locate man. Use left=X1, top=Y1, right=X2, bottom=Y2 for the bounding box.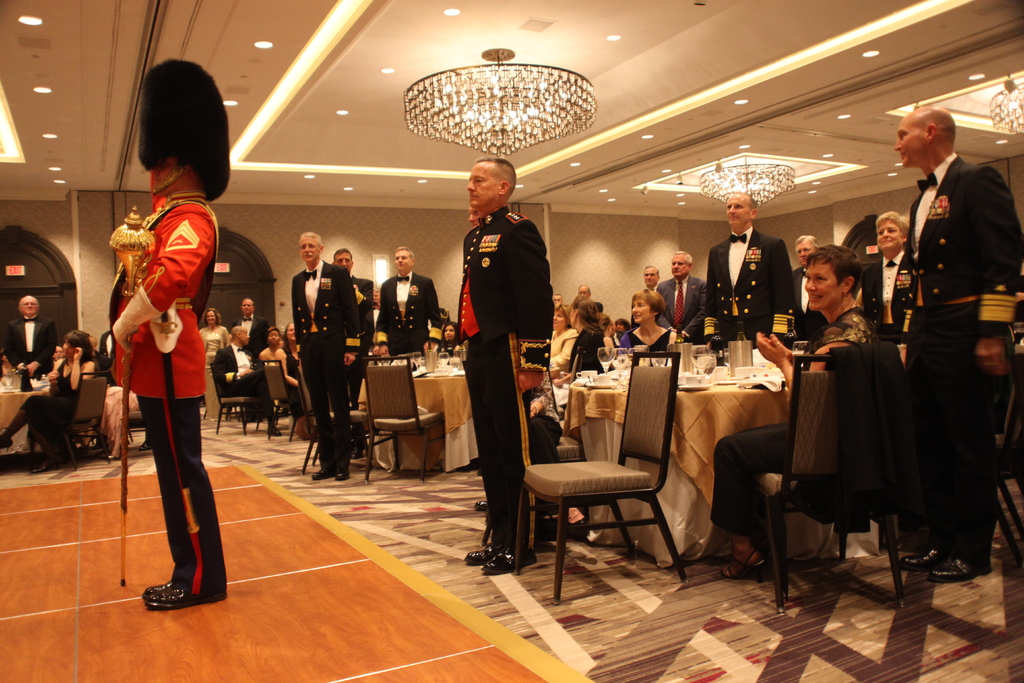
left=84, top=336, right=120, bottom=378.
